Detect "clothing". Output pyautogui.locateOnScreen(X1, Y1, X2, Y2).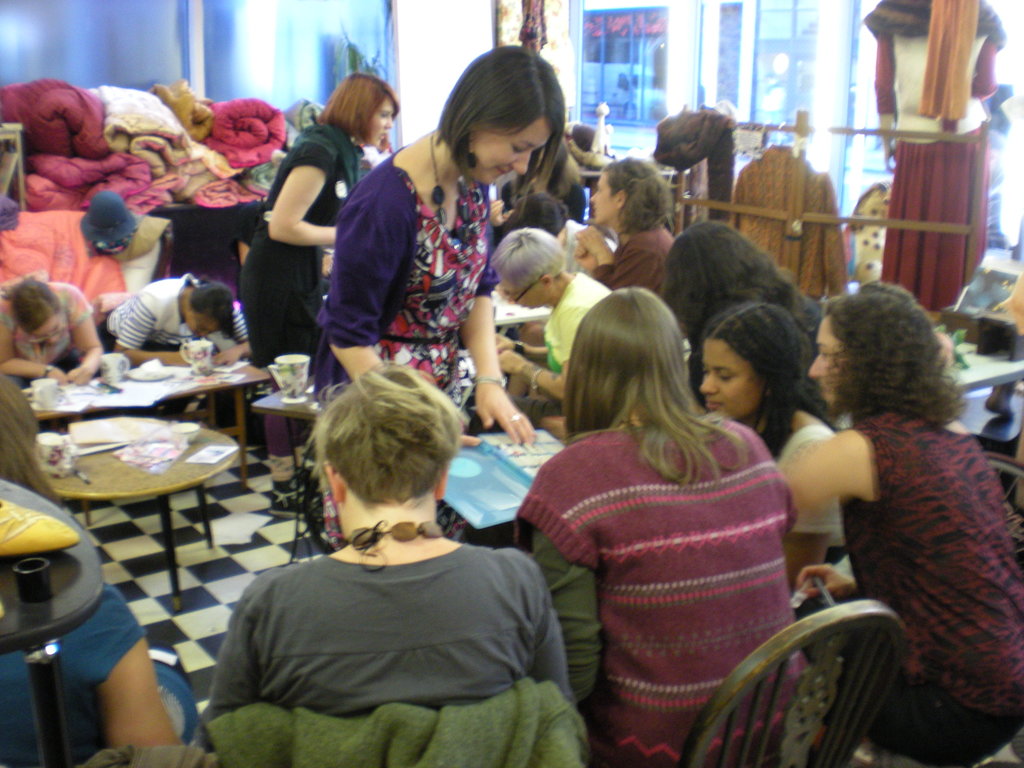
pyautogui.locateOnScreen(513, 423, 816, 767).
